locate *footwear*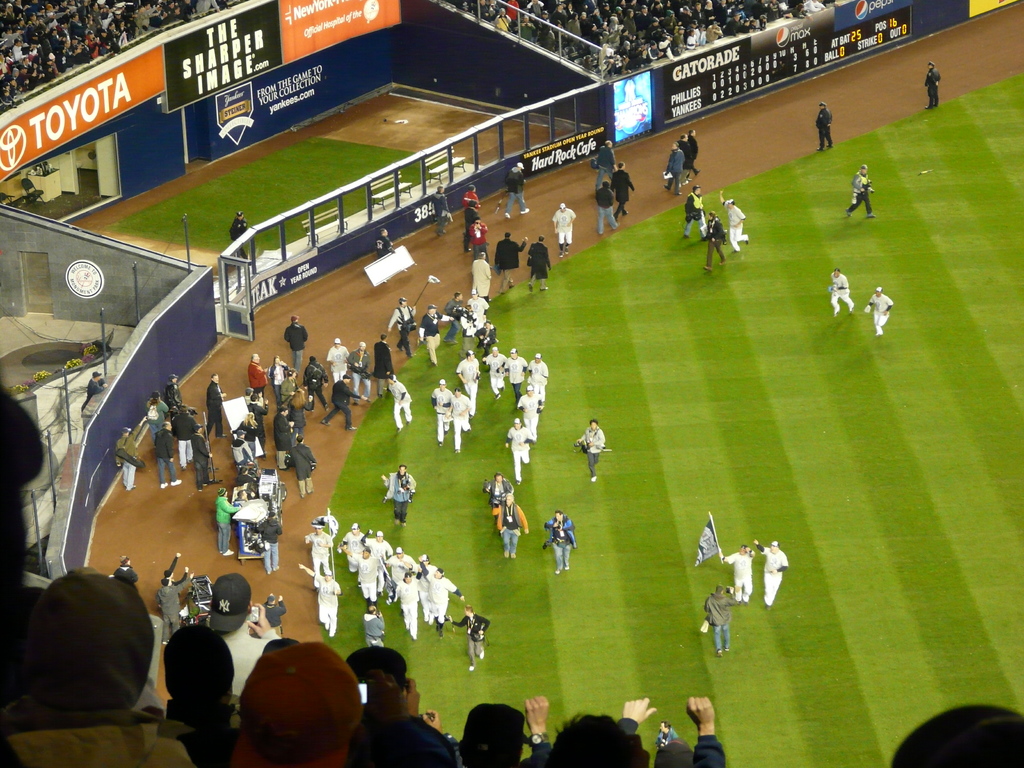
{"x1": 508, "y1": 549, "x2": 515, "y2": 559}
